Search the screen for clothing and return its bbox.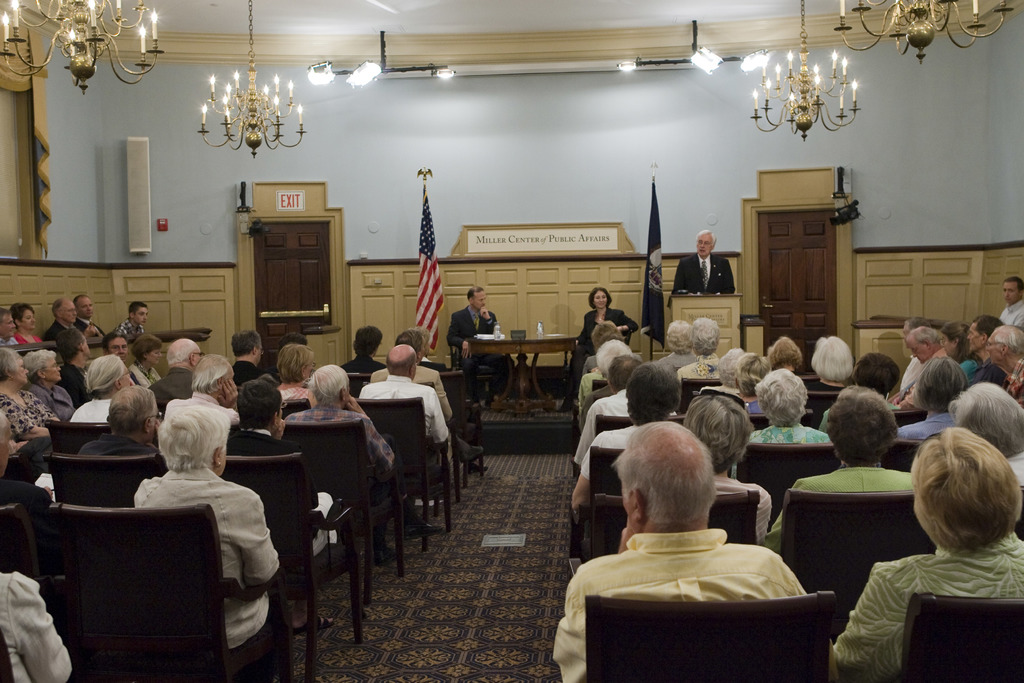
Found: 888:407:950:439.
